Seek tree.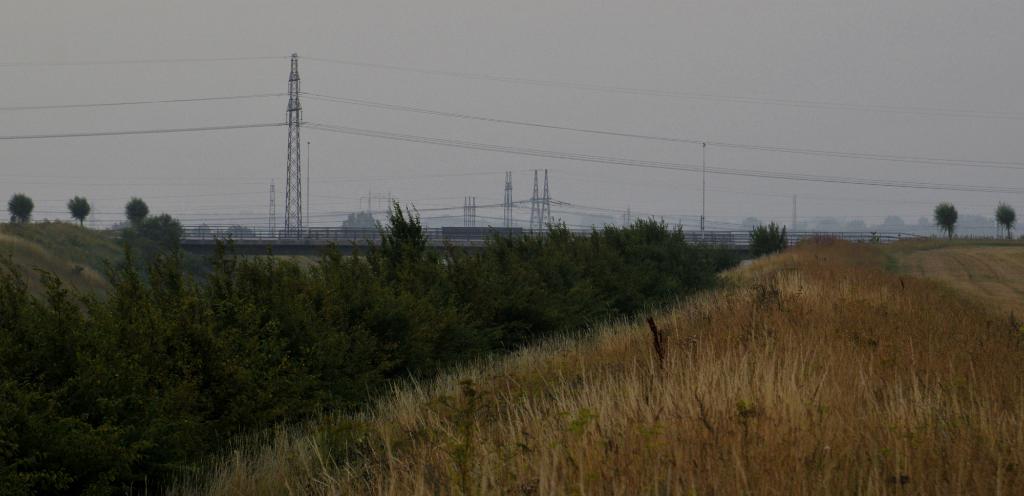
pyautogui.locateOnScreen(68, 194, 89, 227).
